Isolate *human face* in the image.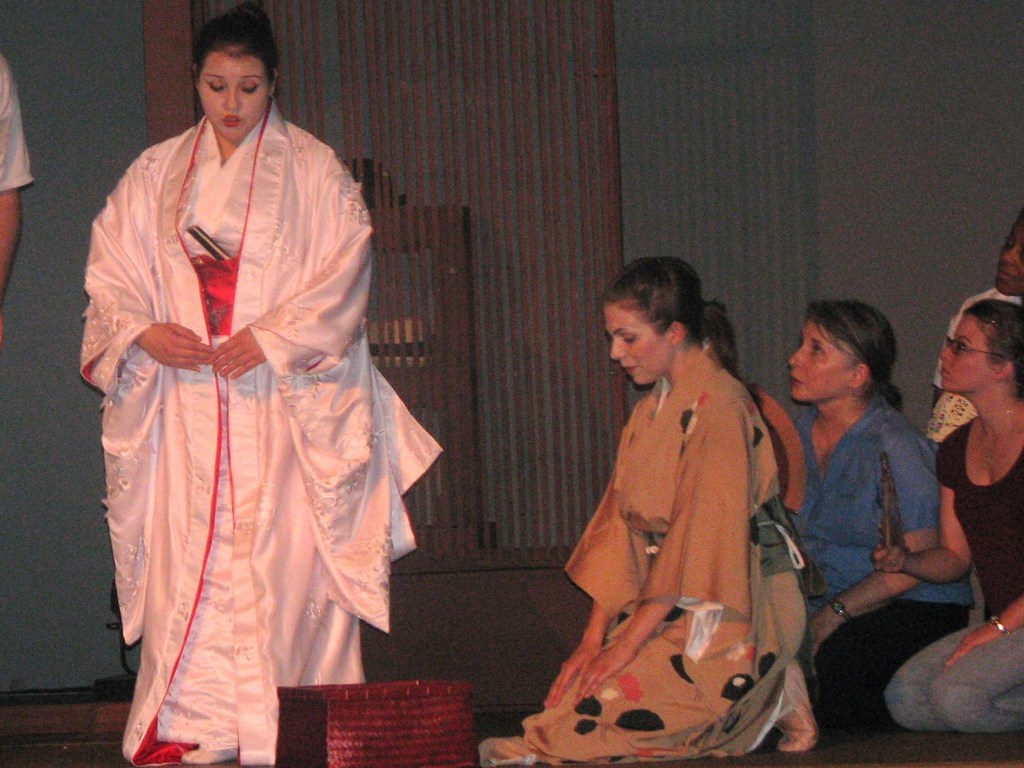
Isolated region: detection(788, 321, 858, 404).
